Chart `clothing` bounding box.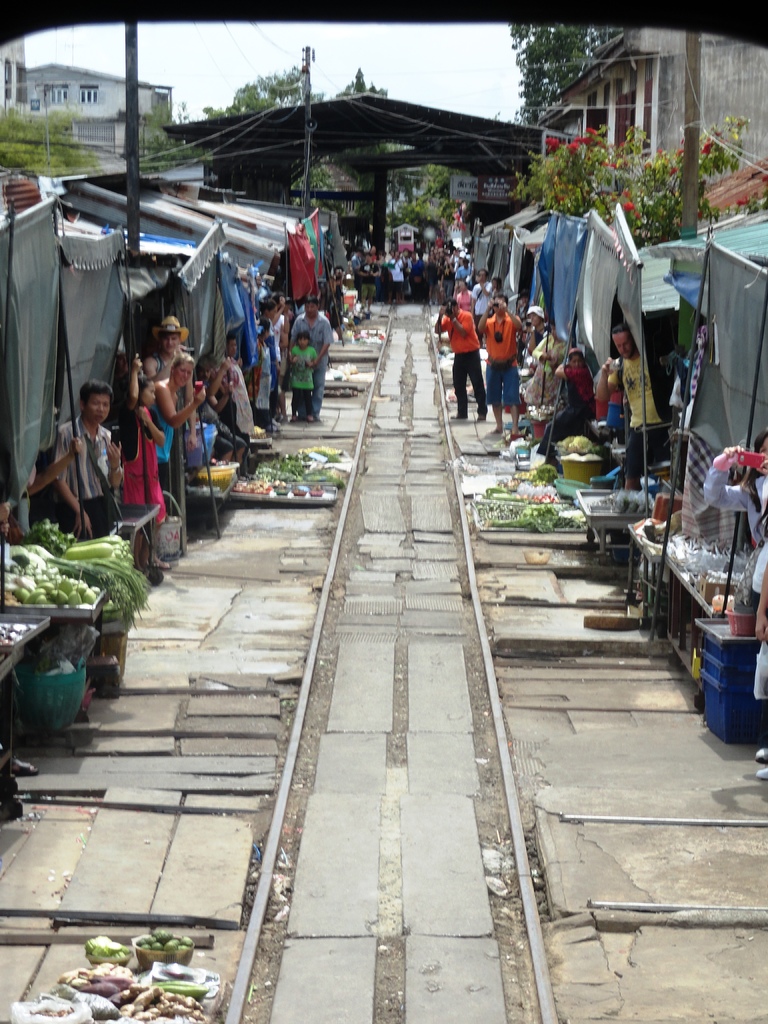
Charted: [x1=225, y1=357, x2=258, y2=443].
